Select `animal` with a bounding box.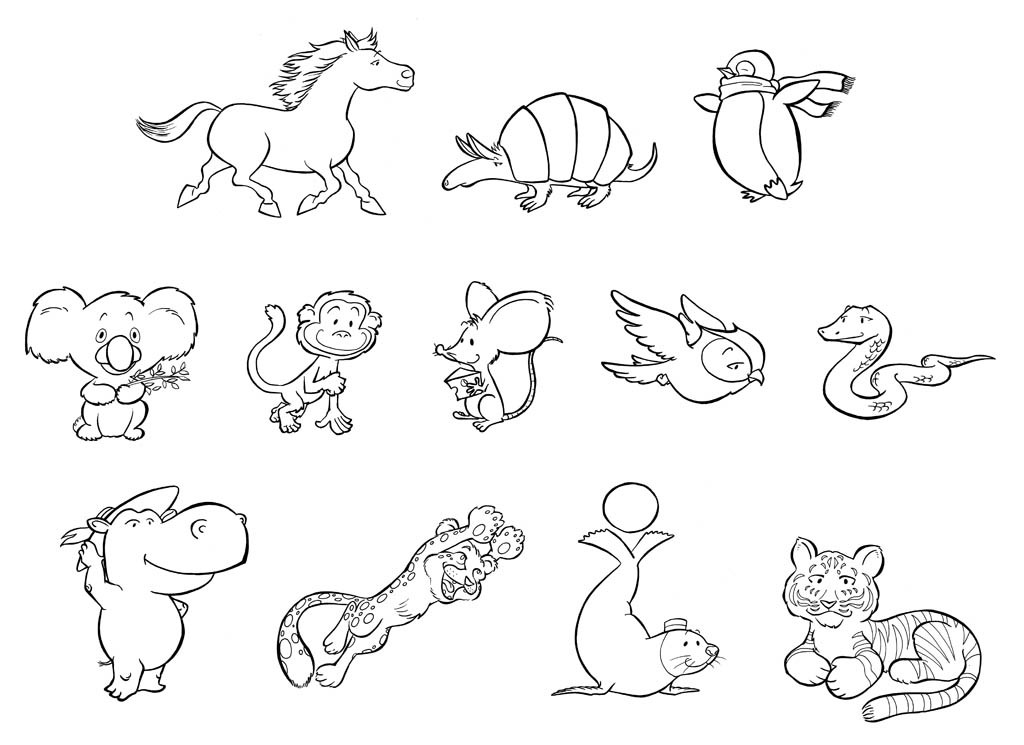
{"x1": 63, "y1": 486, "x2": 252, "y2": 700}.
